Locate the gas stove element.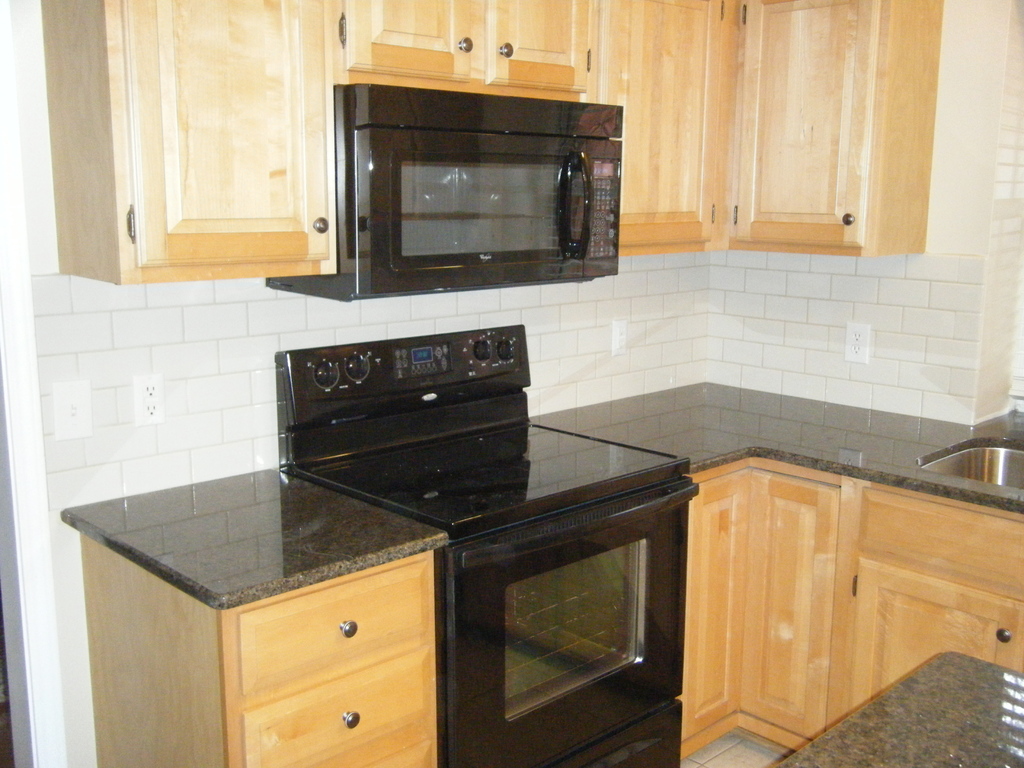
Element bbox: [left=297, top=416, right=687, bottom=531].
